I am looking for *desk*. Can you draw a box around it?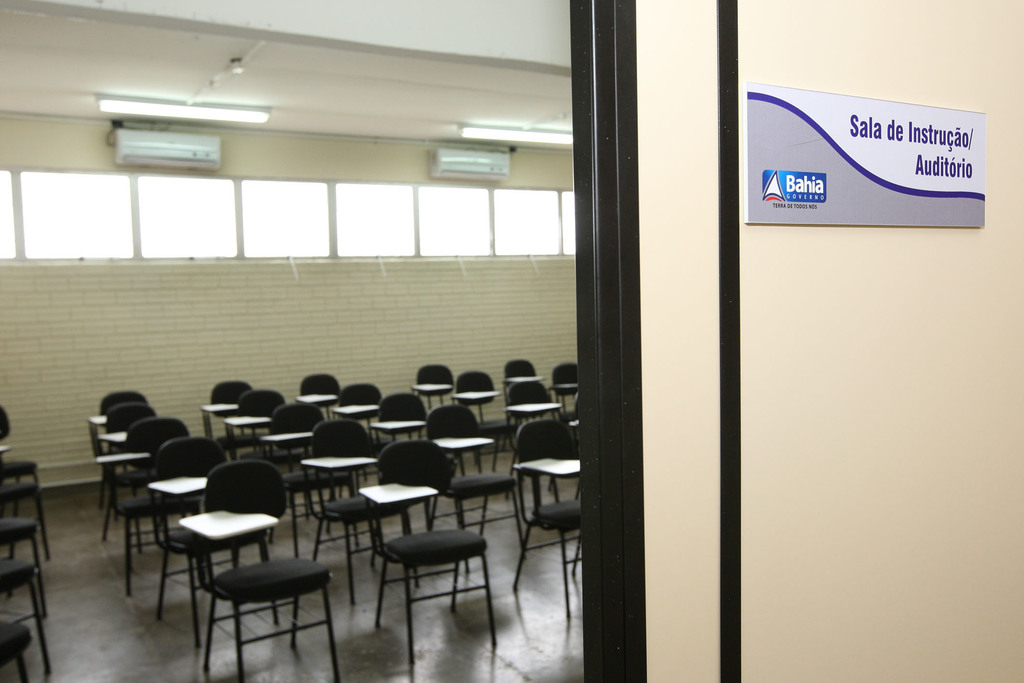
Sure, the bounding box is x1=356 y1=478 x2=439 y2=508.
